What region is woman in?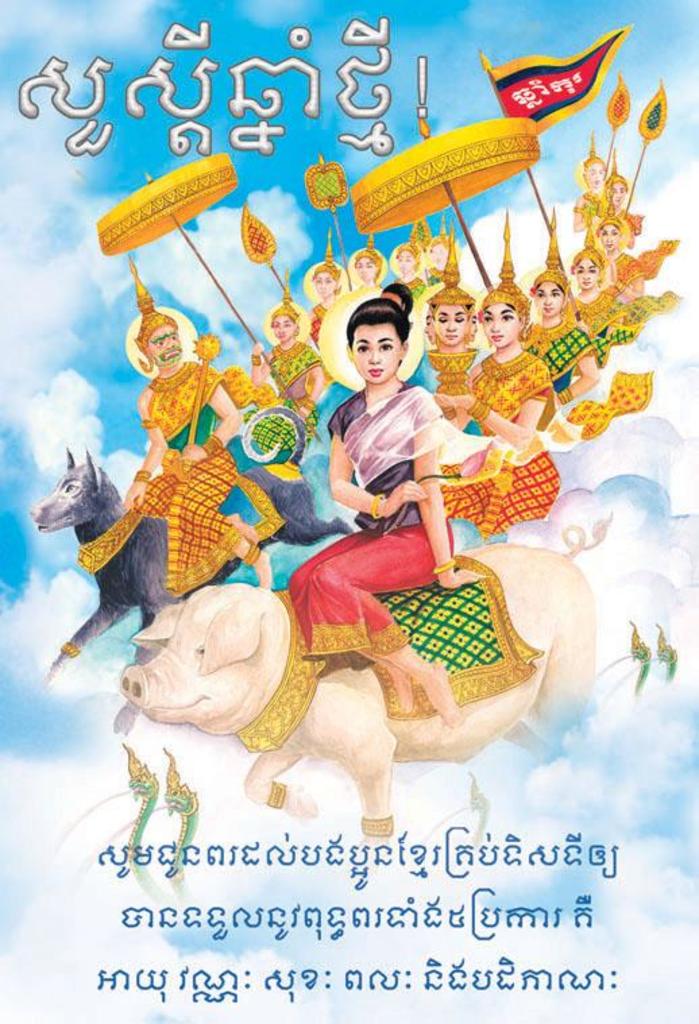
BBox(286, 258, 482, 739).
